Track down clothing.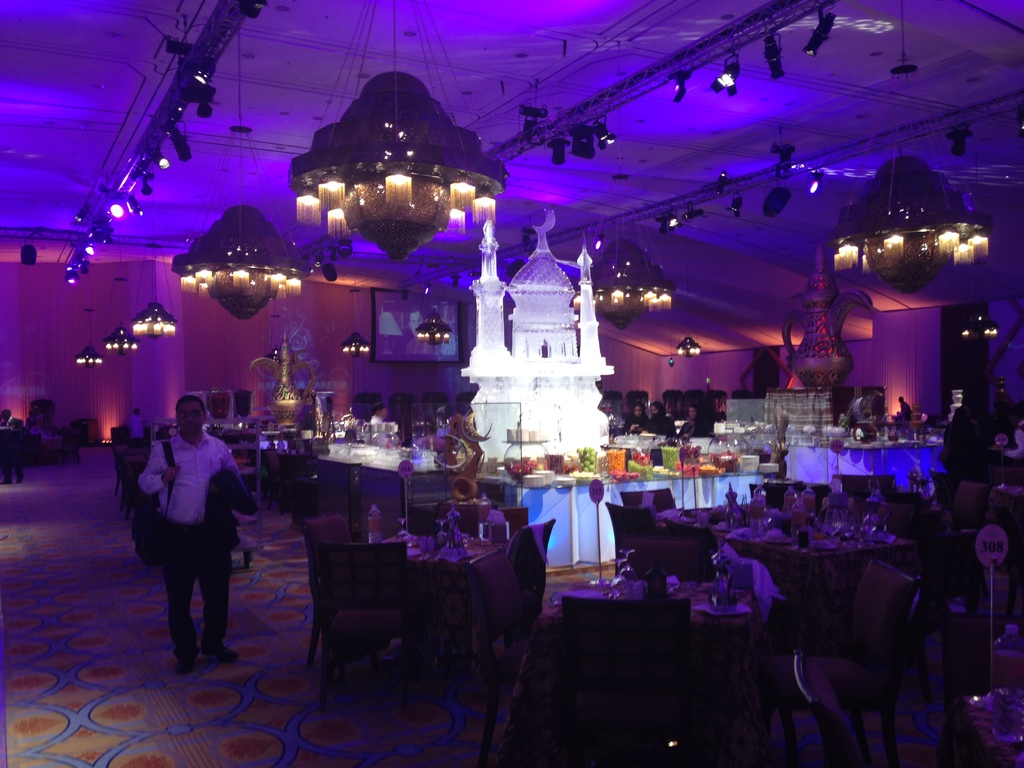
Tracked to <bbox>1, 416, 25, 481</bbox>.
